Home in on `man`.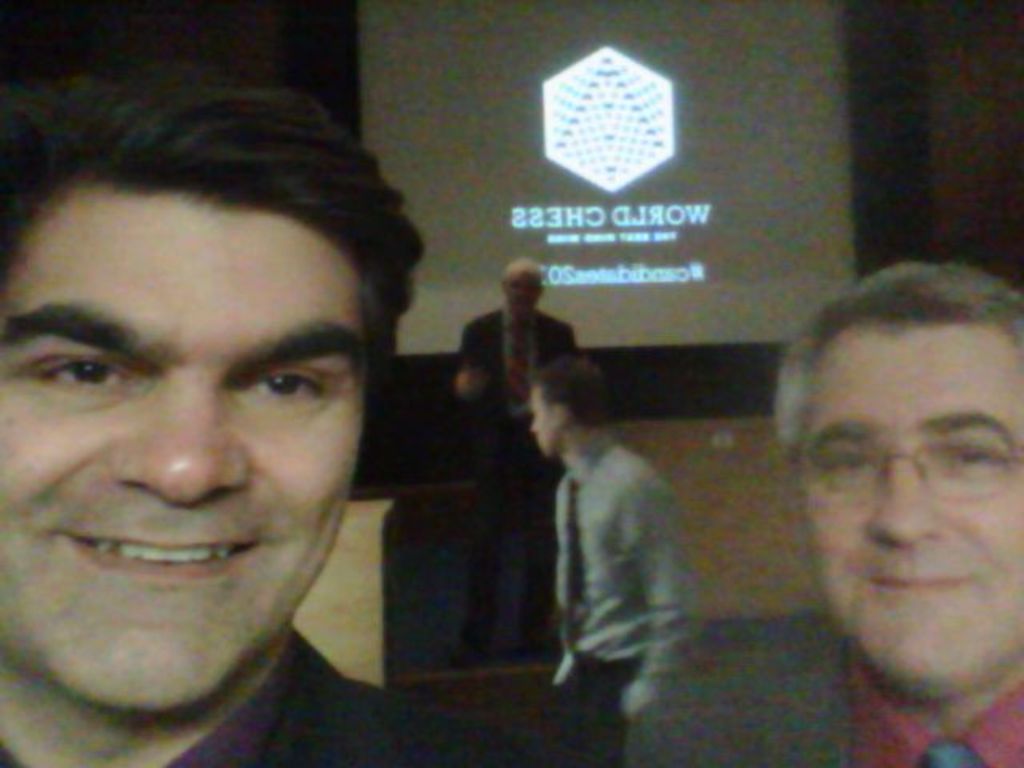
Homed in at Rect(774, 256, 1022, 766).
